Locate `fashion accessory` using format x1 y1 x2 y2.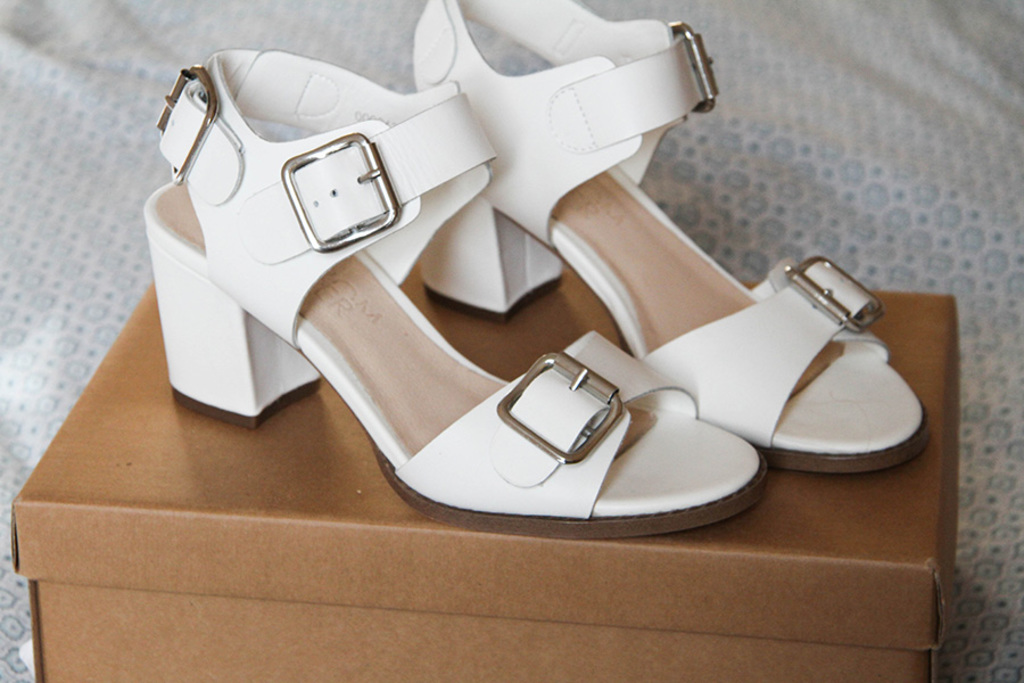
142 51 771 541.
